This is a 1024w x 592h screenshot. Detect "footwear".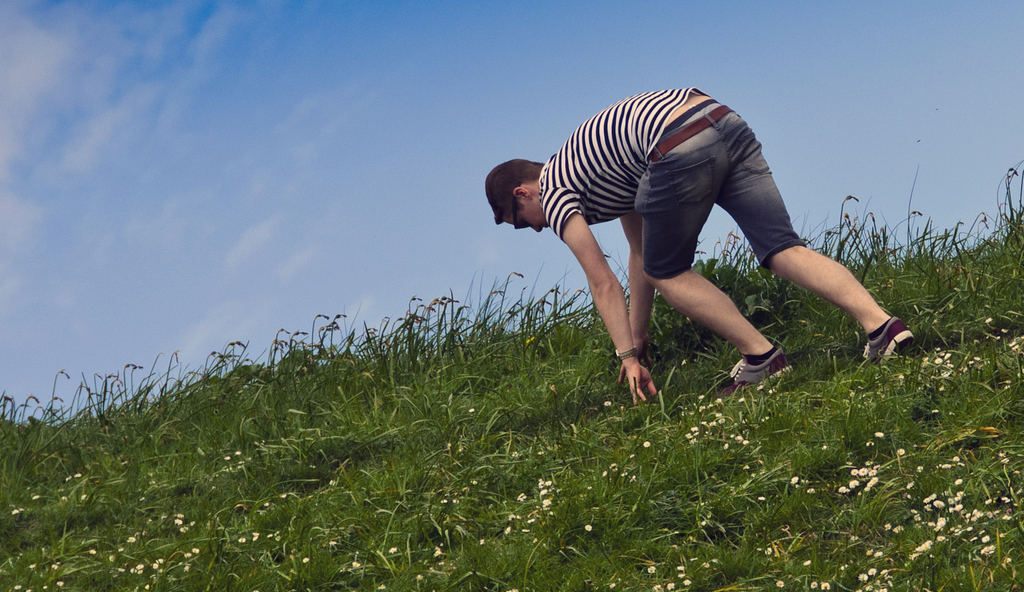
locate(867, 300, 922, 363).
